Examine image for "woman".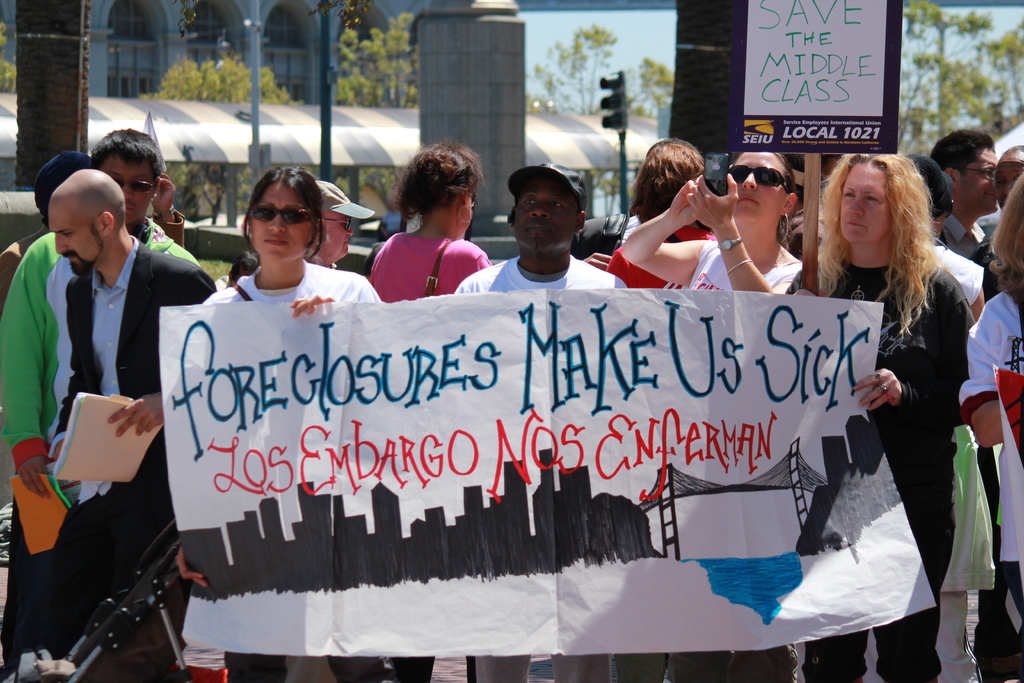
Examination result: pyautogui.locateOnScreen(202, 165, 387, 682).
